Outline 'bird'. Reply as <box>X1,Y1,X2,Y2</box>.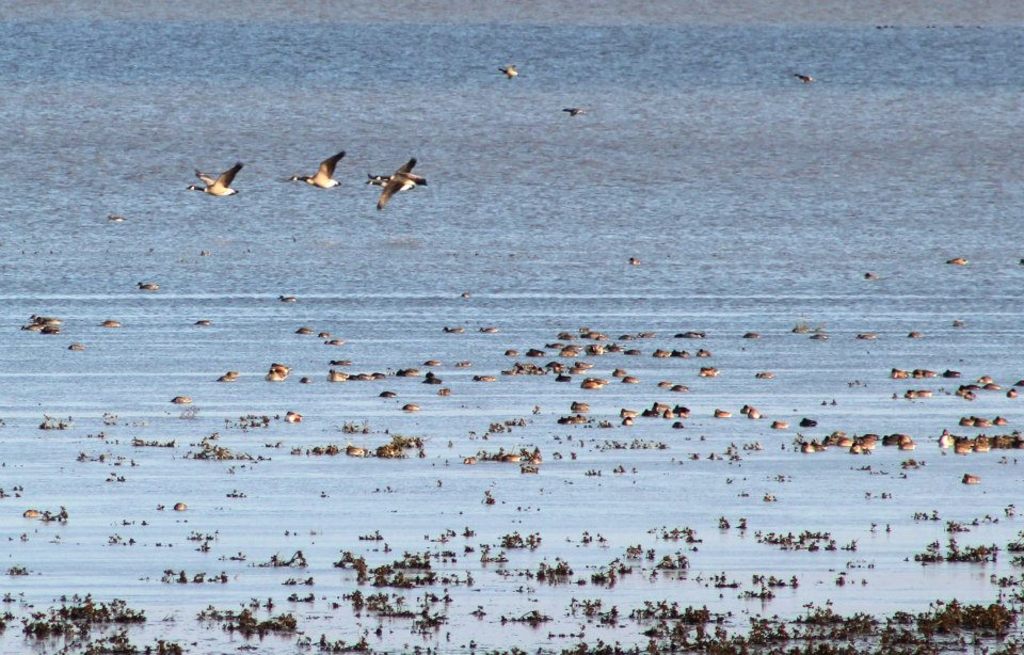
<box>301,376,311,387</box>.
